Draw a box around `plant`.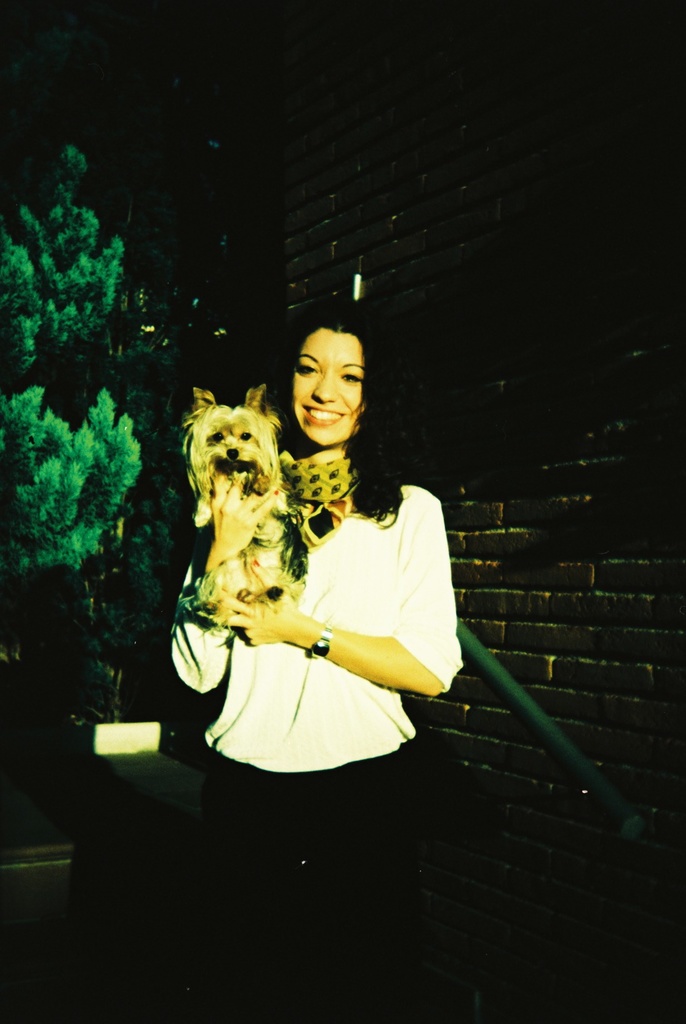
[0,147,261,734].
